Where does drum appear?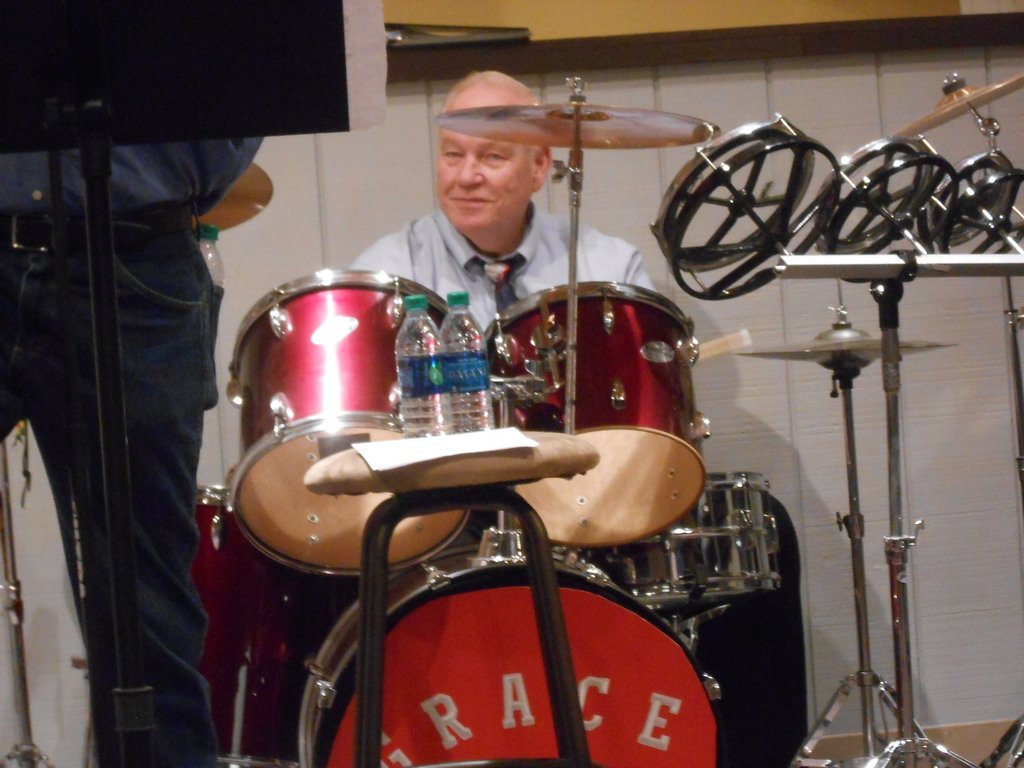
Appears at (left=932, top=150, right=1023, bottom=268).
